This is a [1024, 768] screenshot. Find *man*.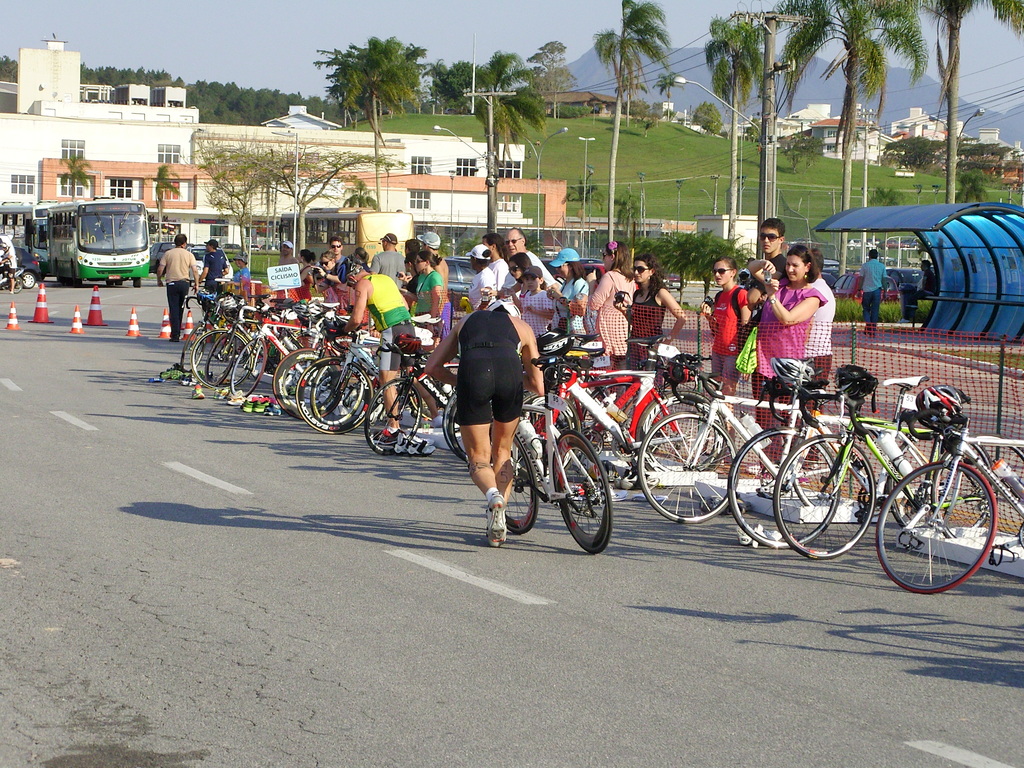
Bounding box: bbox(200, 241, 230, 296).
